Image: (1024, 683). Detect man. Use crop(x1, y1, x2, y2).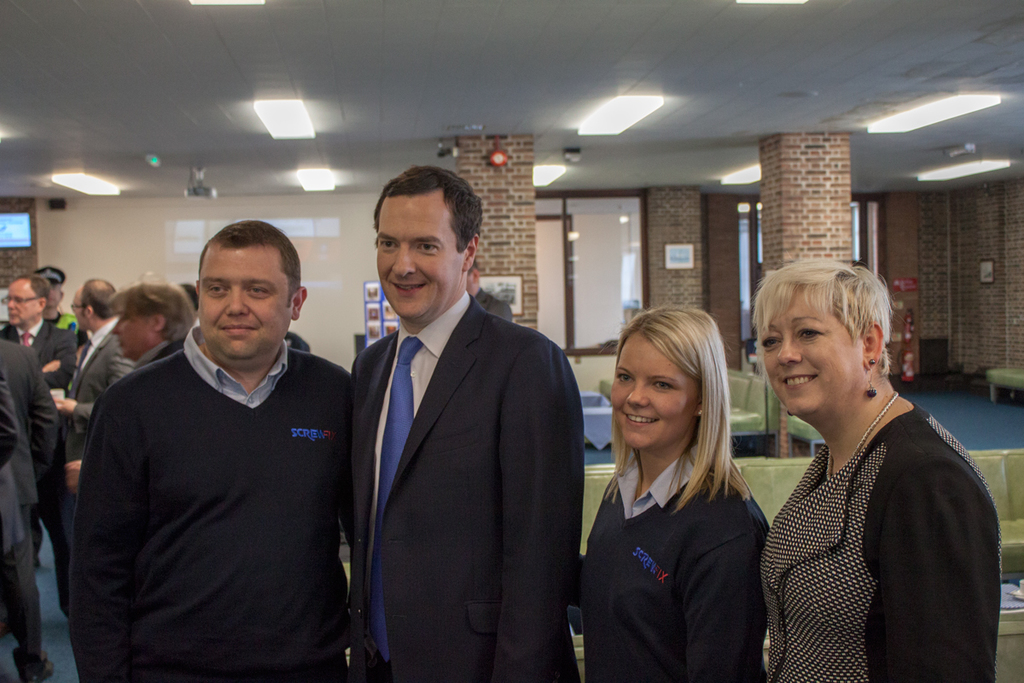
crop(35, 268, 87, 337).
